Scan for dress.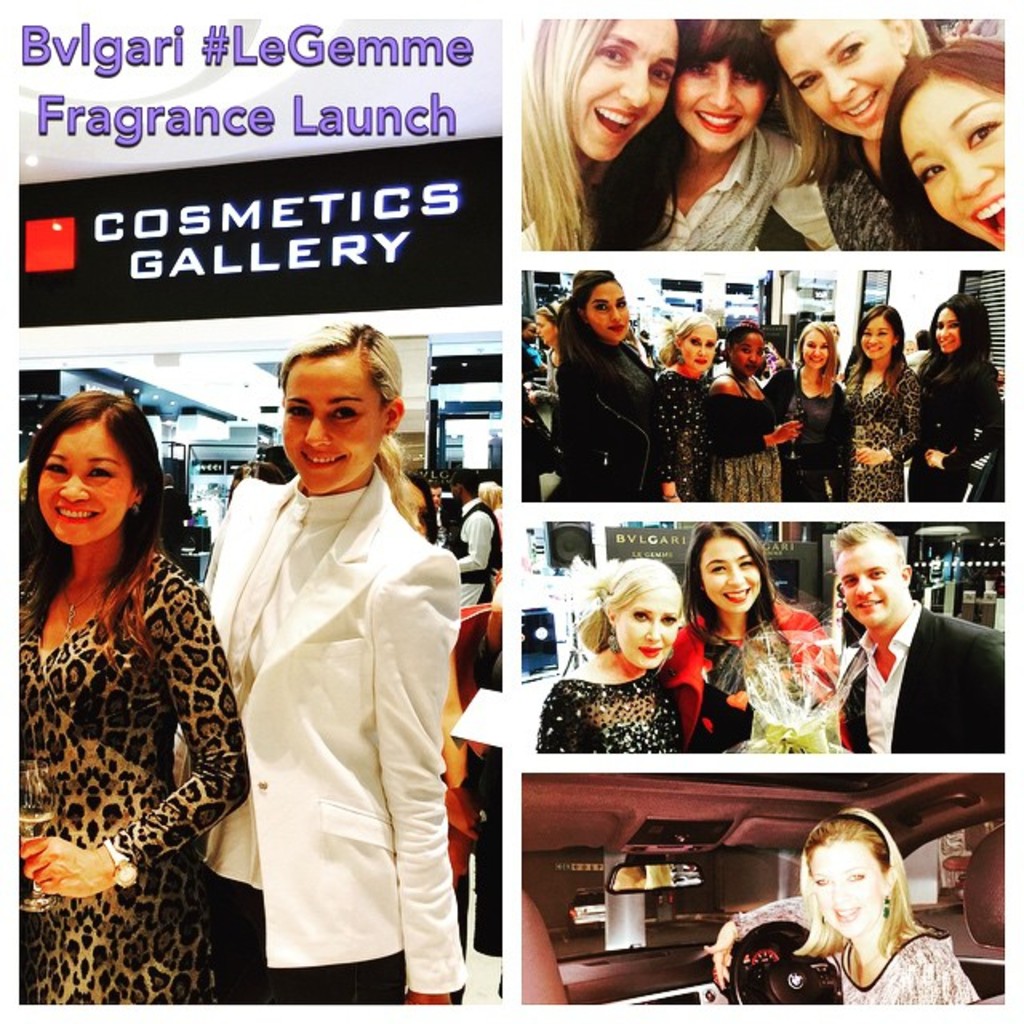
Scan result: {"left": 837, "top": 360, "right": 918, "bottom": 504}.
